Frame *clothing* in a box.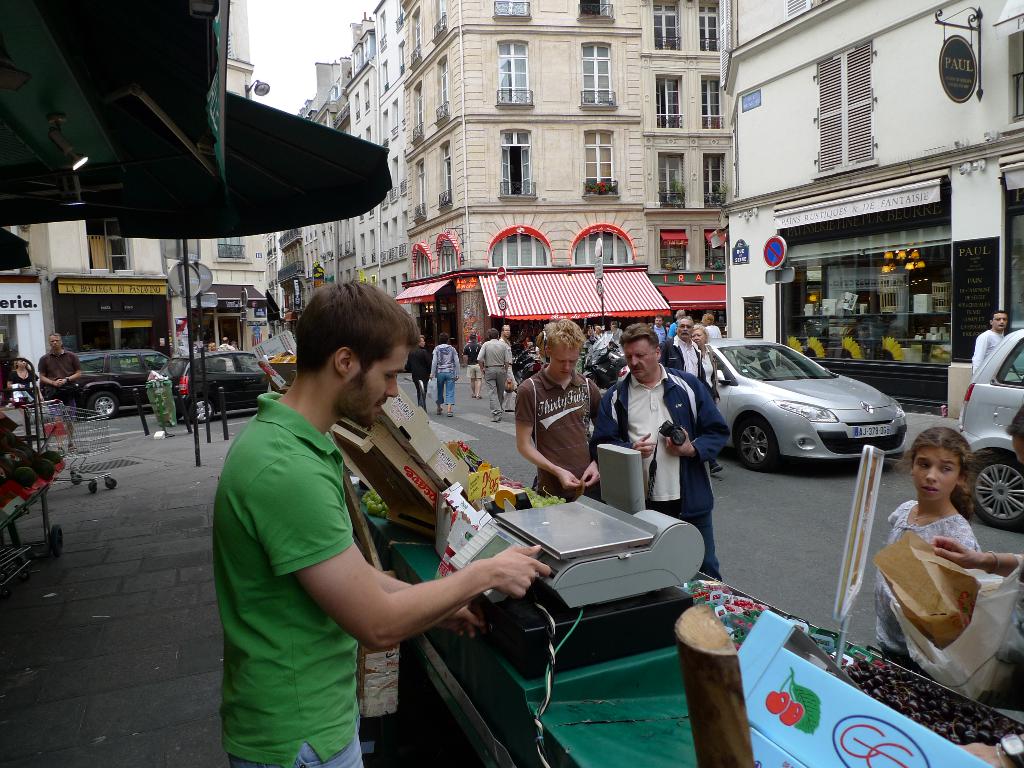
[x1=968, y1=332, x2=1023, y2=392].
